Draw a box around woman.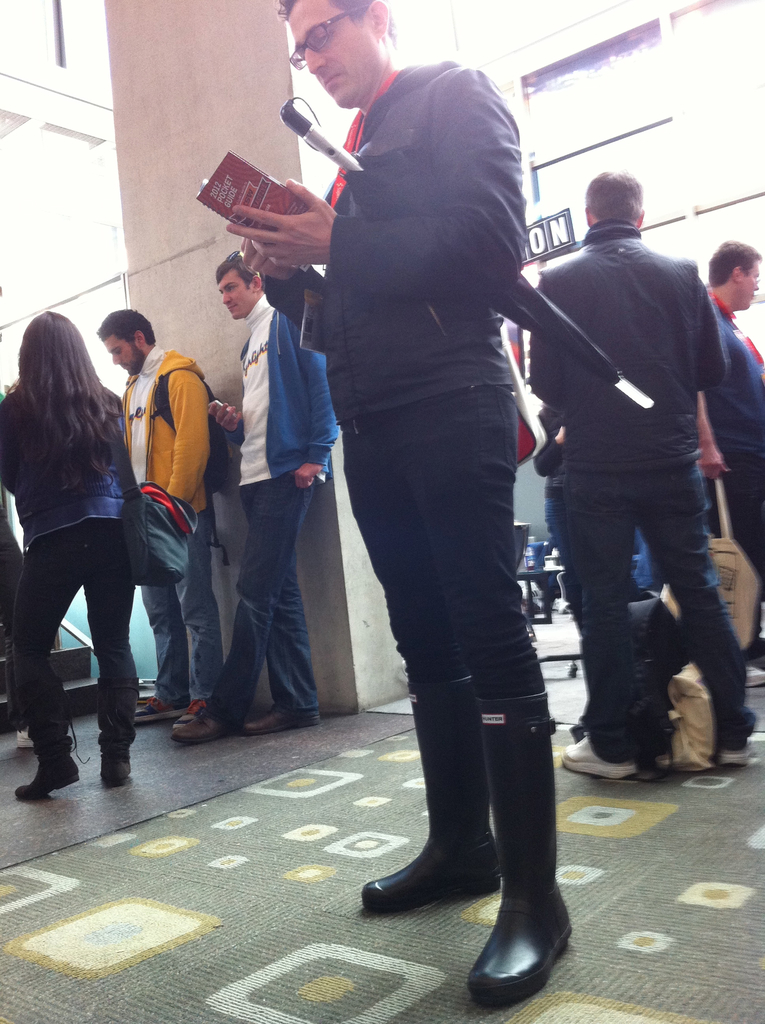
[left=0, top=308, right=134, bottom=797].
